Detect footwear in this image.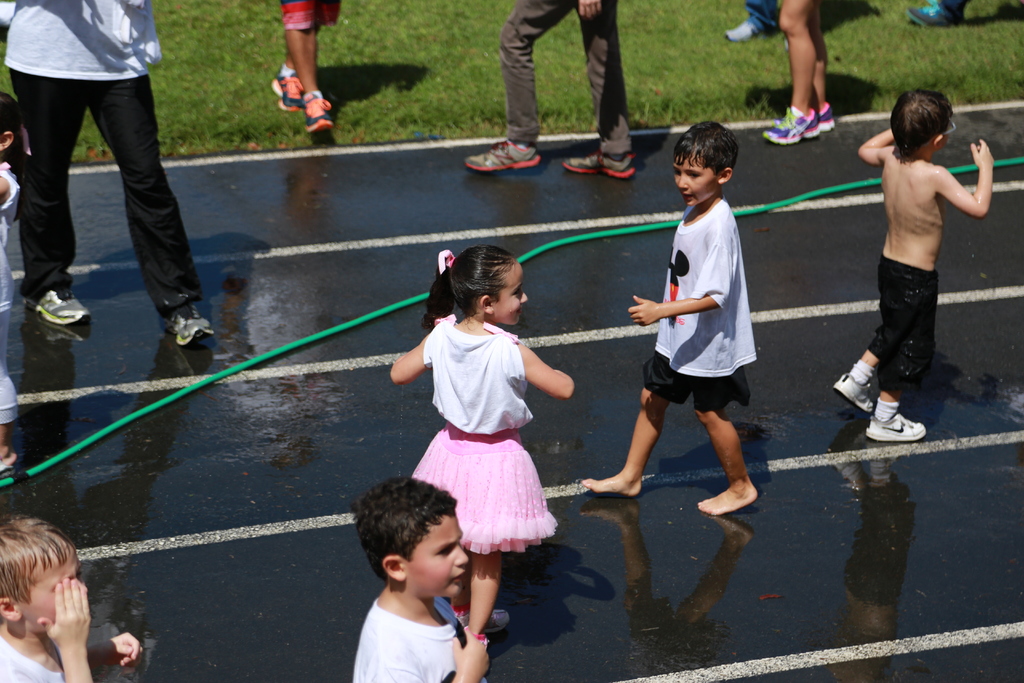
Detection: <box>161,304,217,347</box>.
